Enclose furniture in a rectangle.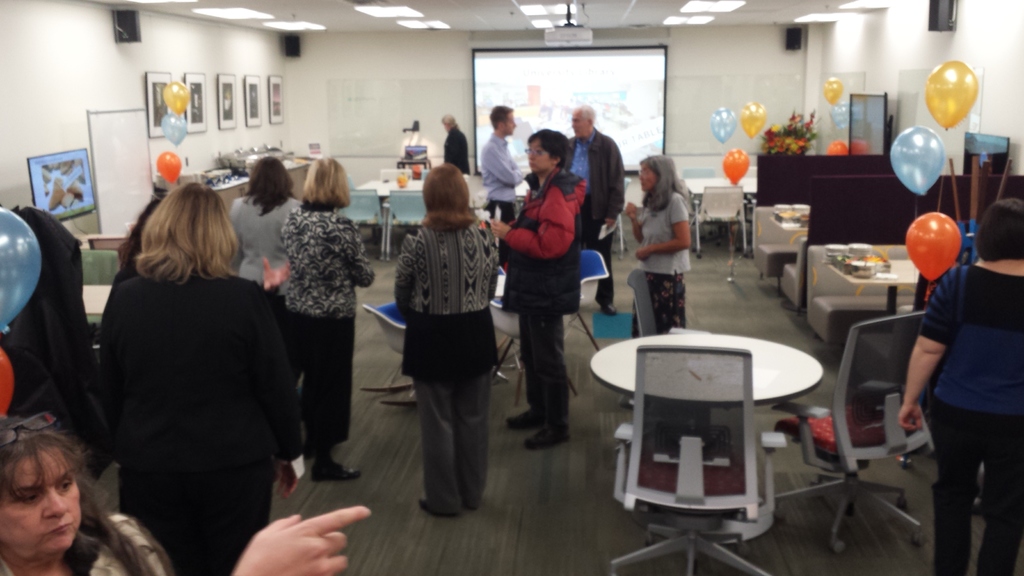
x1=626, y1=267, x2=662, y2=335.
